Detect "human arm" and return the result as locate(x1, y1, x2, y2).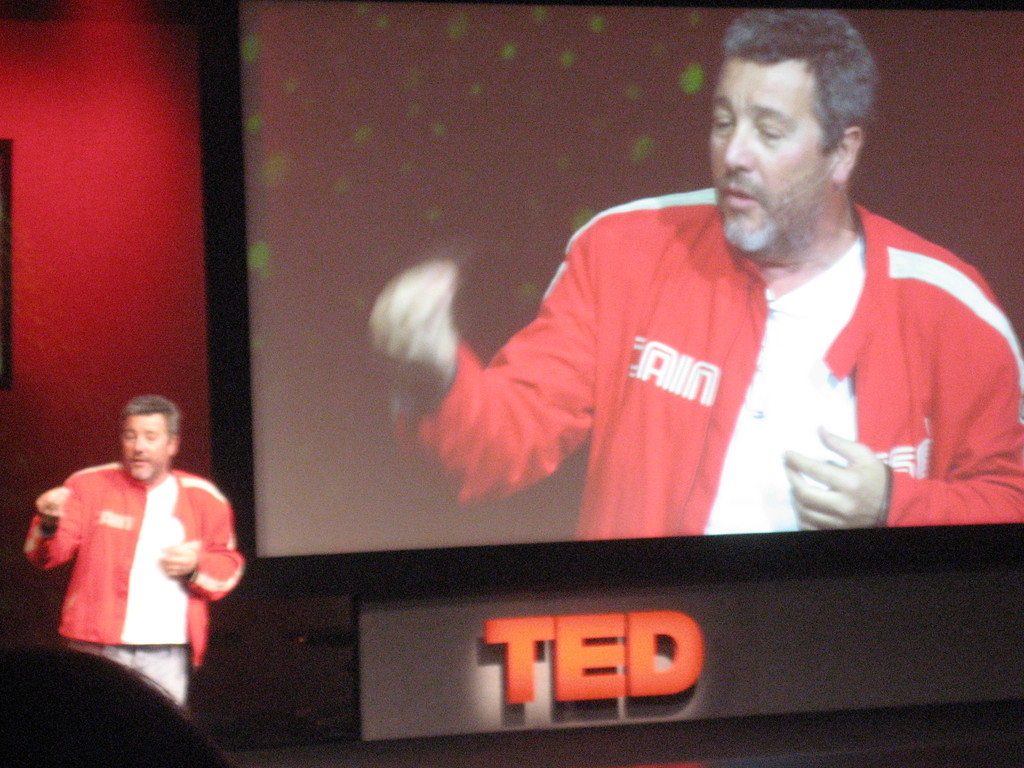
locate(776, 291, 1023, 538).
